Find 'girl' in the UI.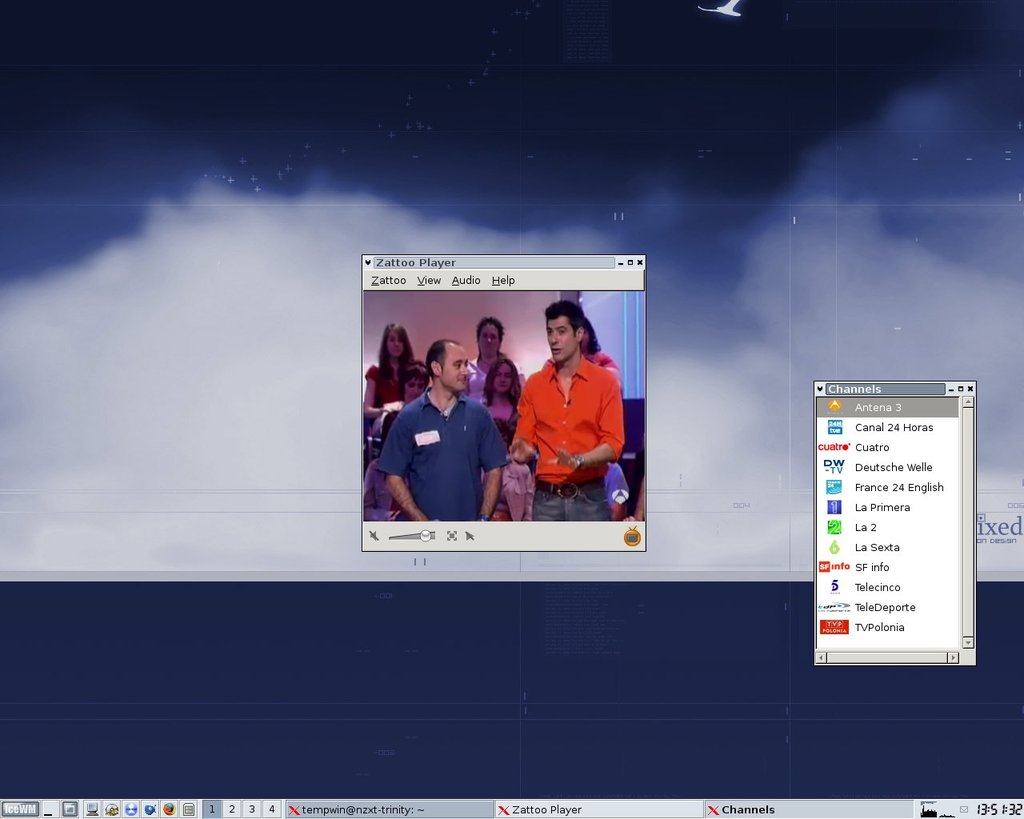
UI element at x1=470 y1=357 x2=519 y2=437.
